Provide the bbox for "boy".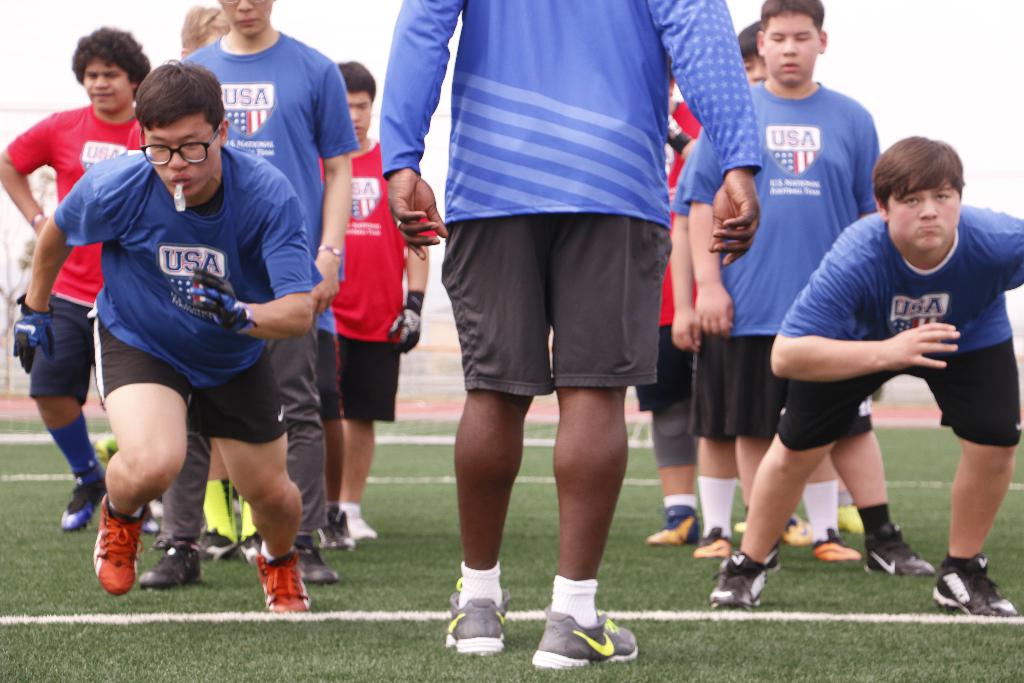
[x1=8, y1=56, x2=310, y2=620].
